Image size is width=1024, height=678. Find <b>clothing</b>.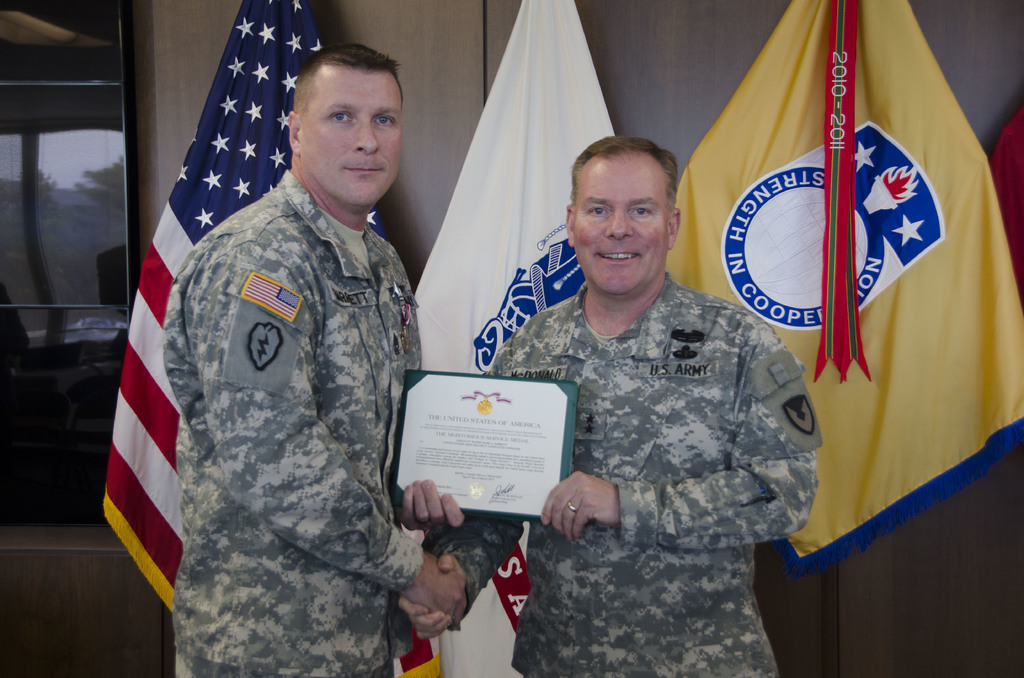
(158,167,426,677).
